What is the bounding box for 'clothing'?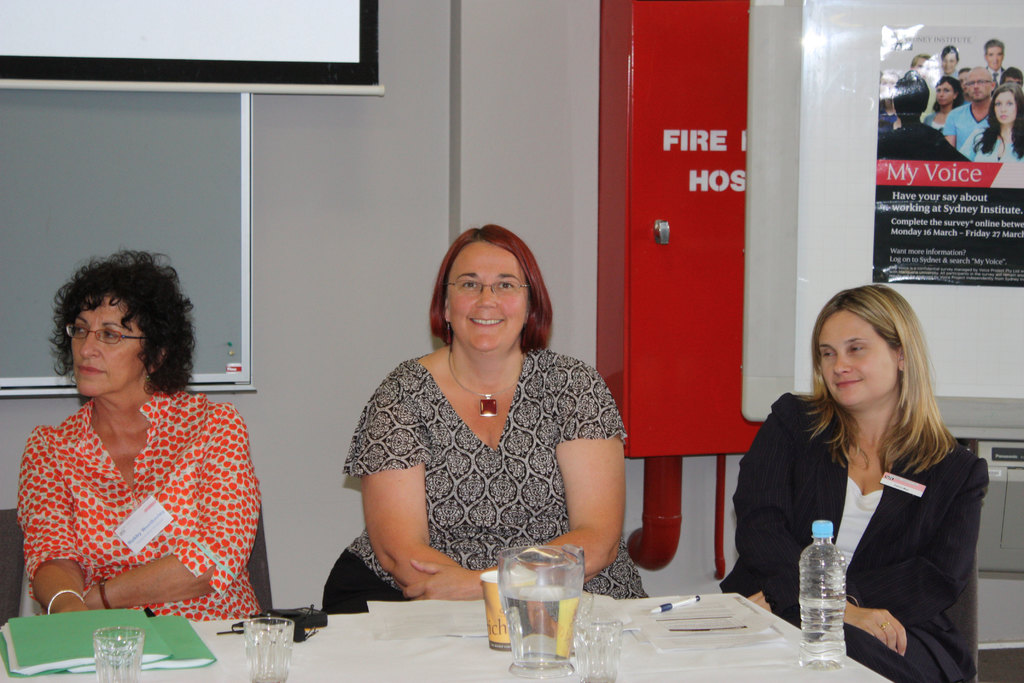
select_region(14, 383, 260, 618).
